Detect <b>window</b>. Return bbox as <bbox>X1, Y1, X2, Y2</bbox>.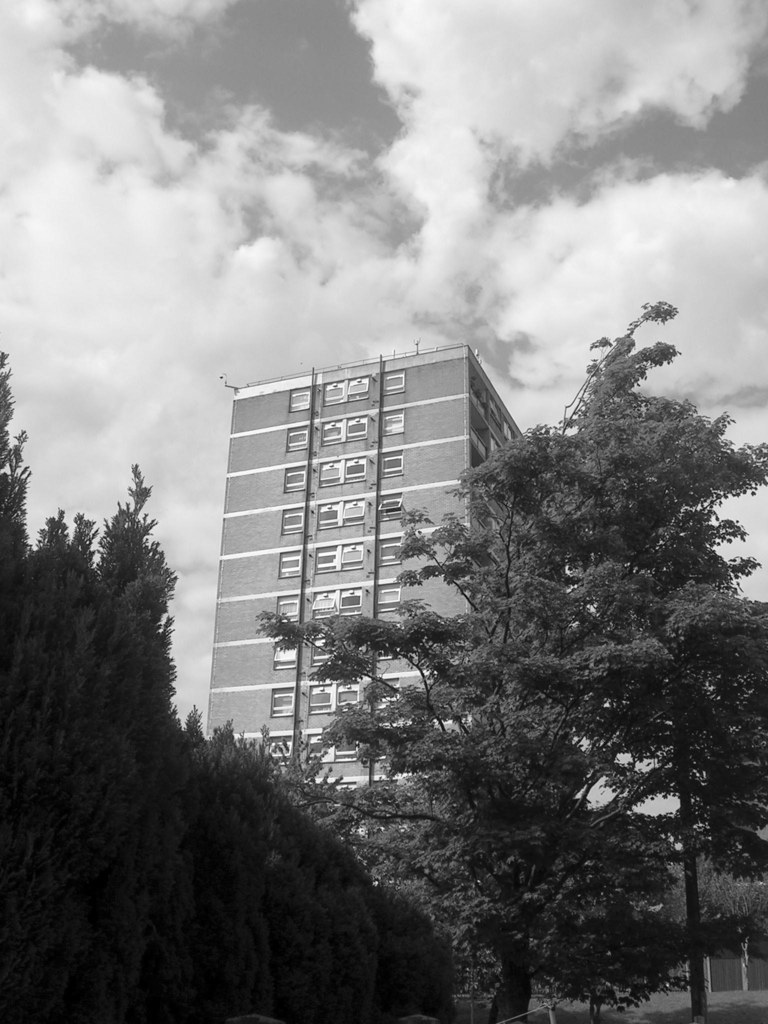
<bbox>326, 458, 342, 479</bbox>.
